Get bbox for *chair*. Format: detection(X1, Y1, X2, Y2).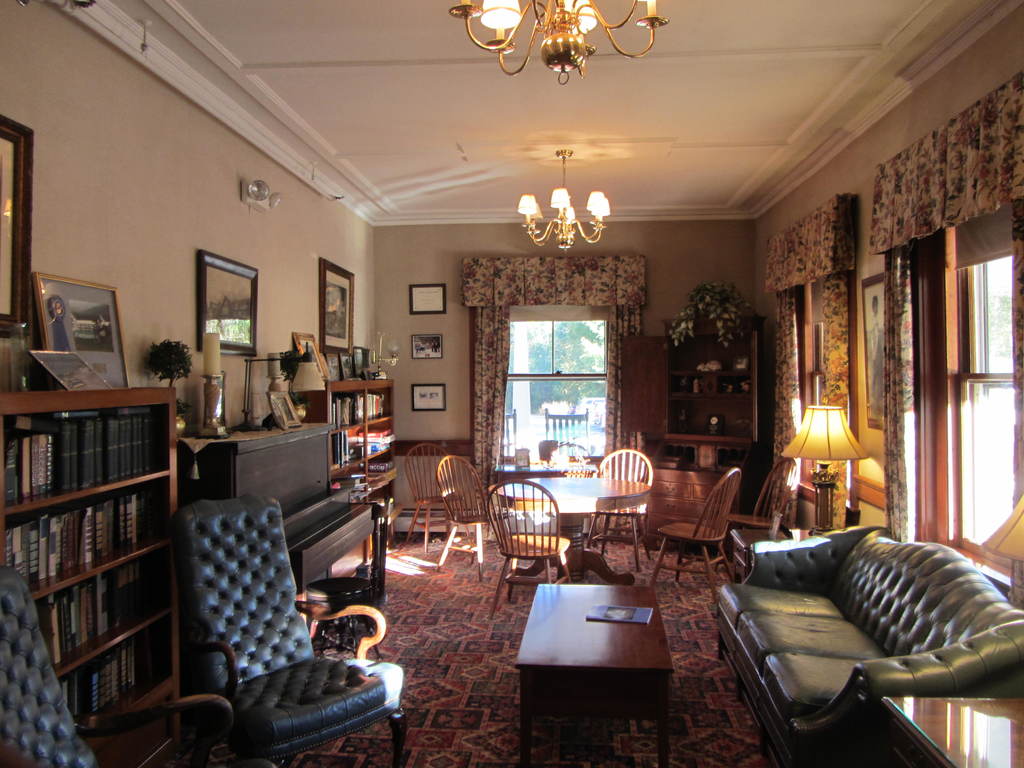
detection(500, 407, 524, 461).
